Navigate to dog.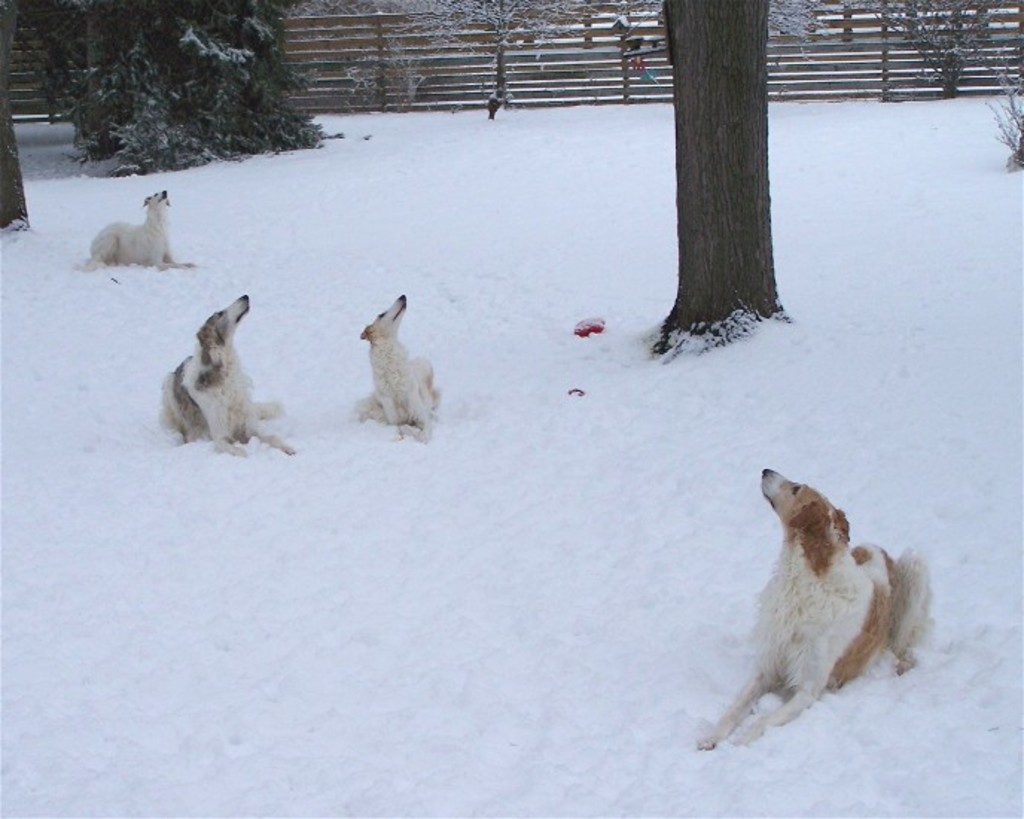
Navigation target: bbox=[697, 466, 930, 746].
